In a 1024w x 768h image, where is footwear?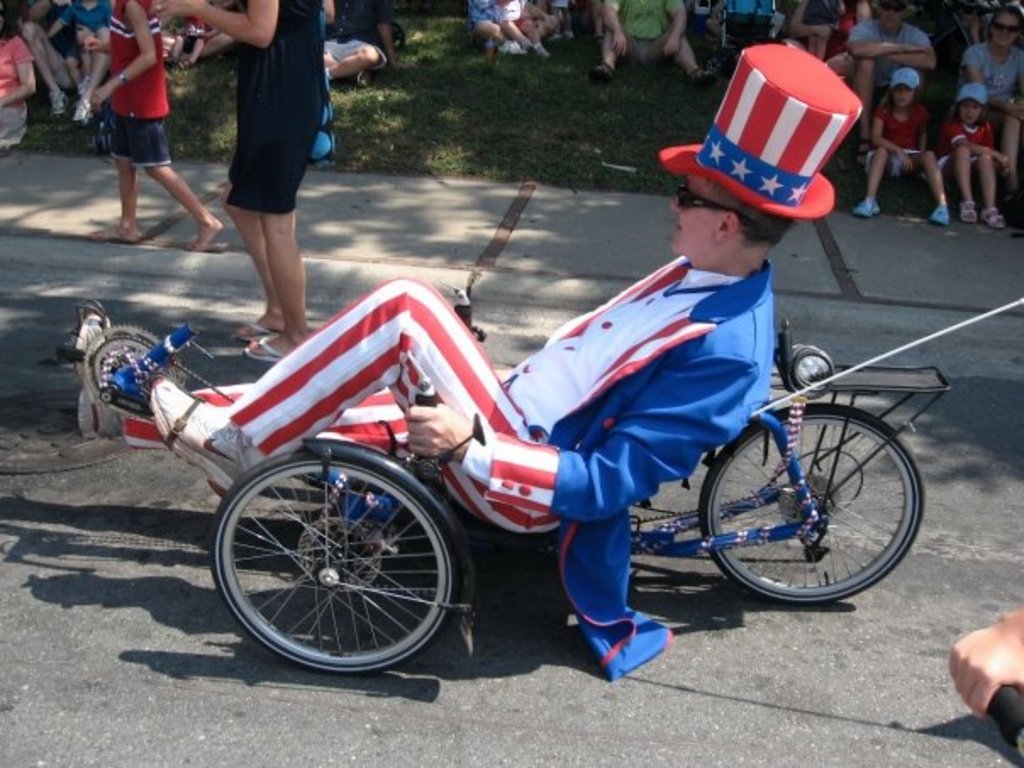
[185, 241, 227, 256].
